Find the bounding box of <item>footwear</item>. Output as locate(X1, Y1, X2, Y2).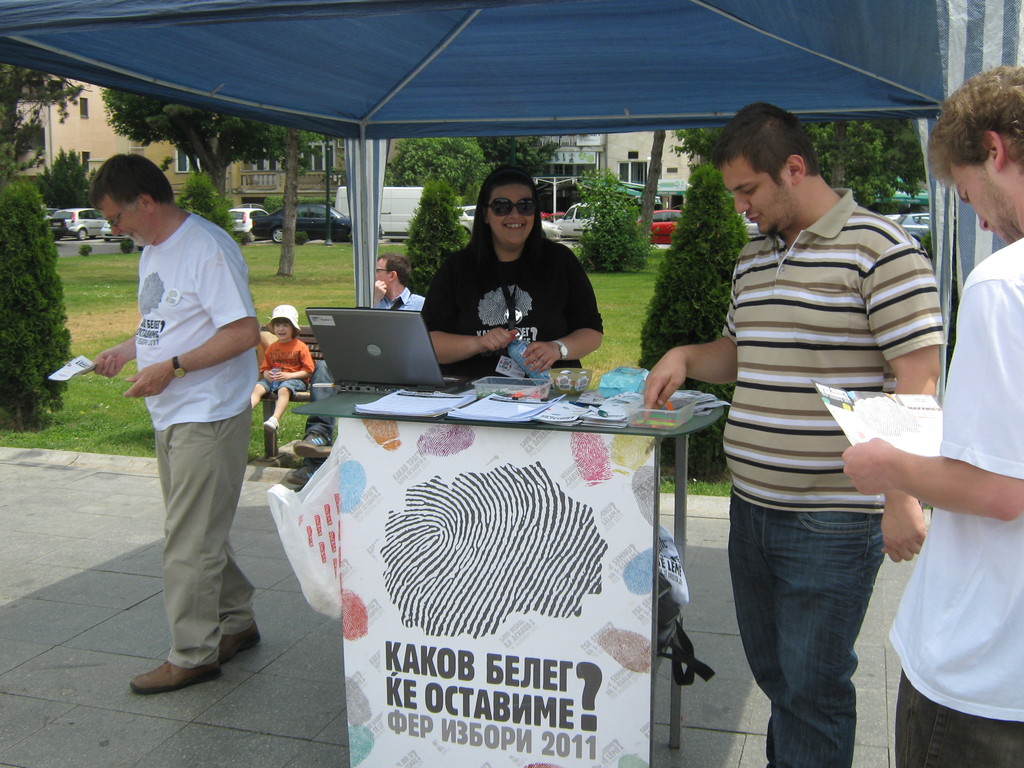
locate(219, 618, 266, 666).
